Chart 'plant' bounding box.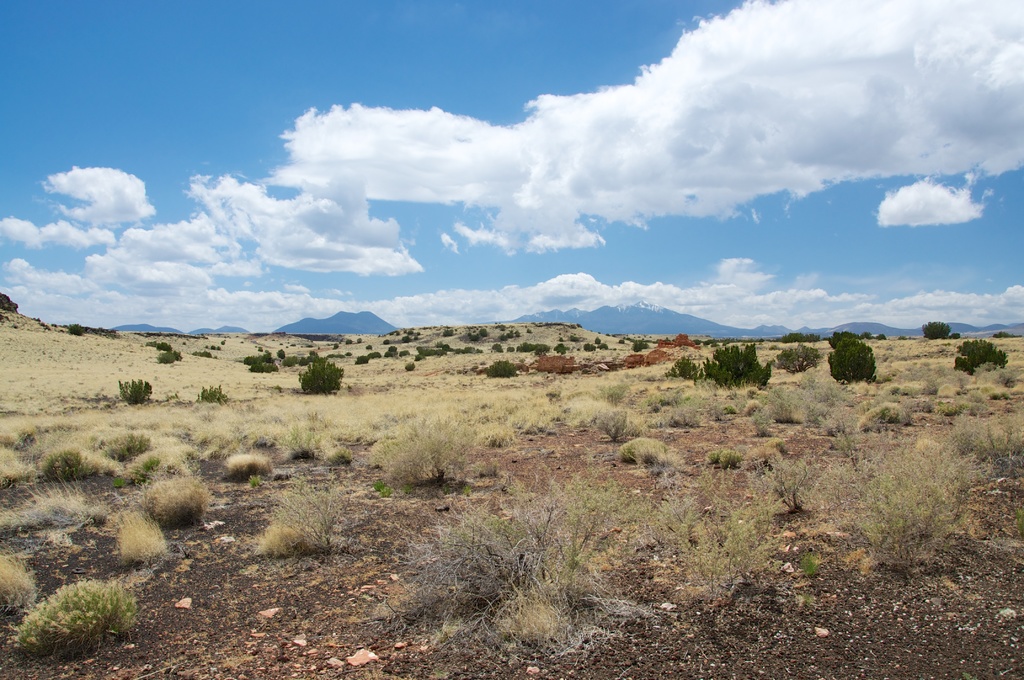
Charted: box(385, 464, 632, 661).
